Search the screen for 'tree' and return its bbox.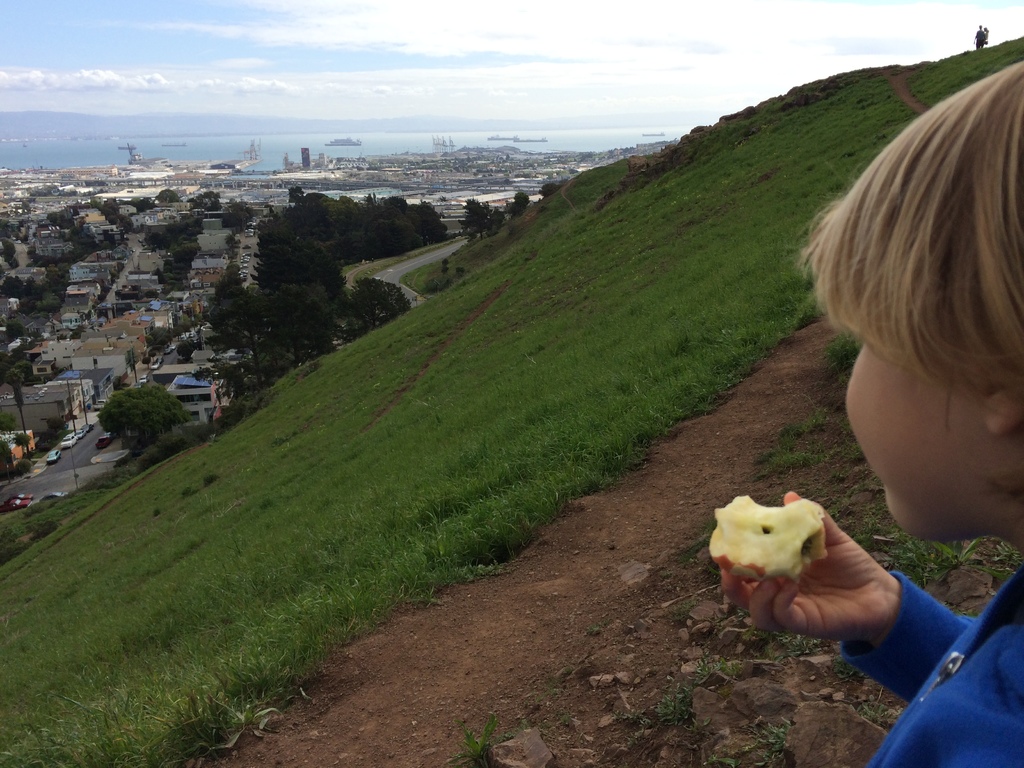
Found: select_region(209, 284, 276, 399).
